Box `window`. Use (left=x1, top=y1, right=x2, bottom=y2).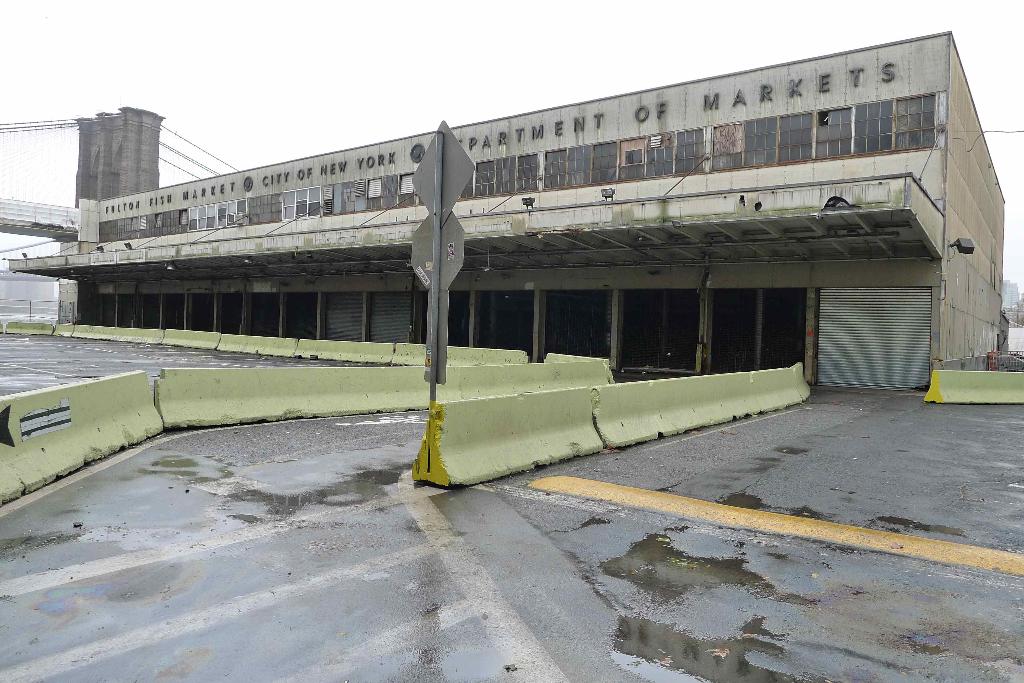
(left=366, top=177, right=385, bottom=207).
